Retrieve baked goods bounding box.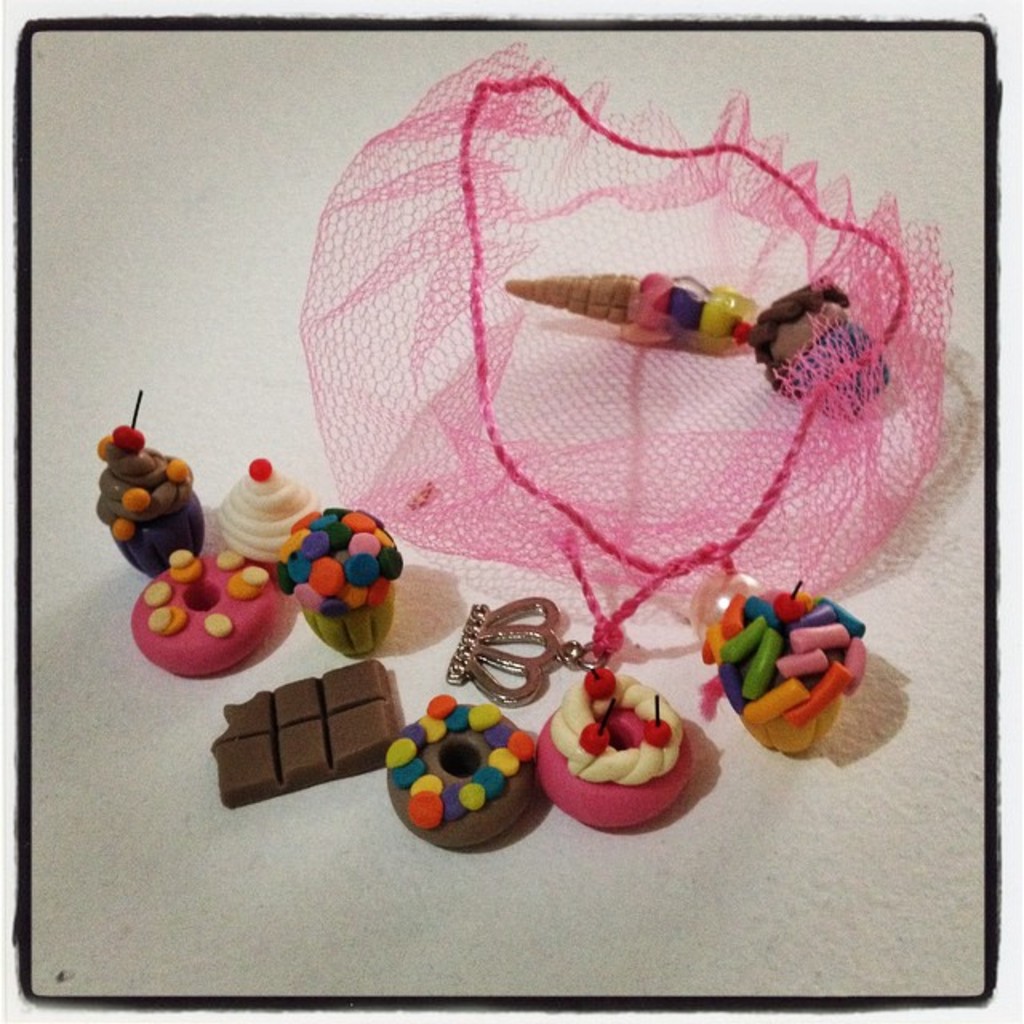
Bounding box: BBox(291, 514, 403, 651).
